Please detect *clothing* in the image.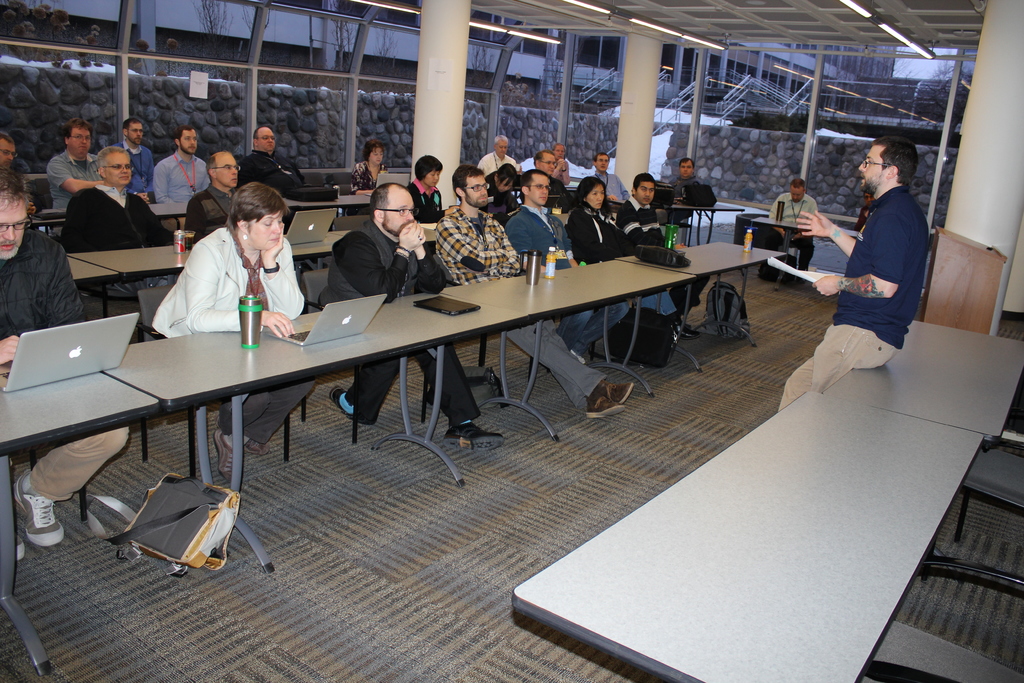
box=[510, 215, 634, 359].
